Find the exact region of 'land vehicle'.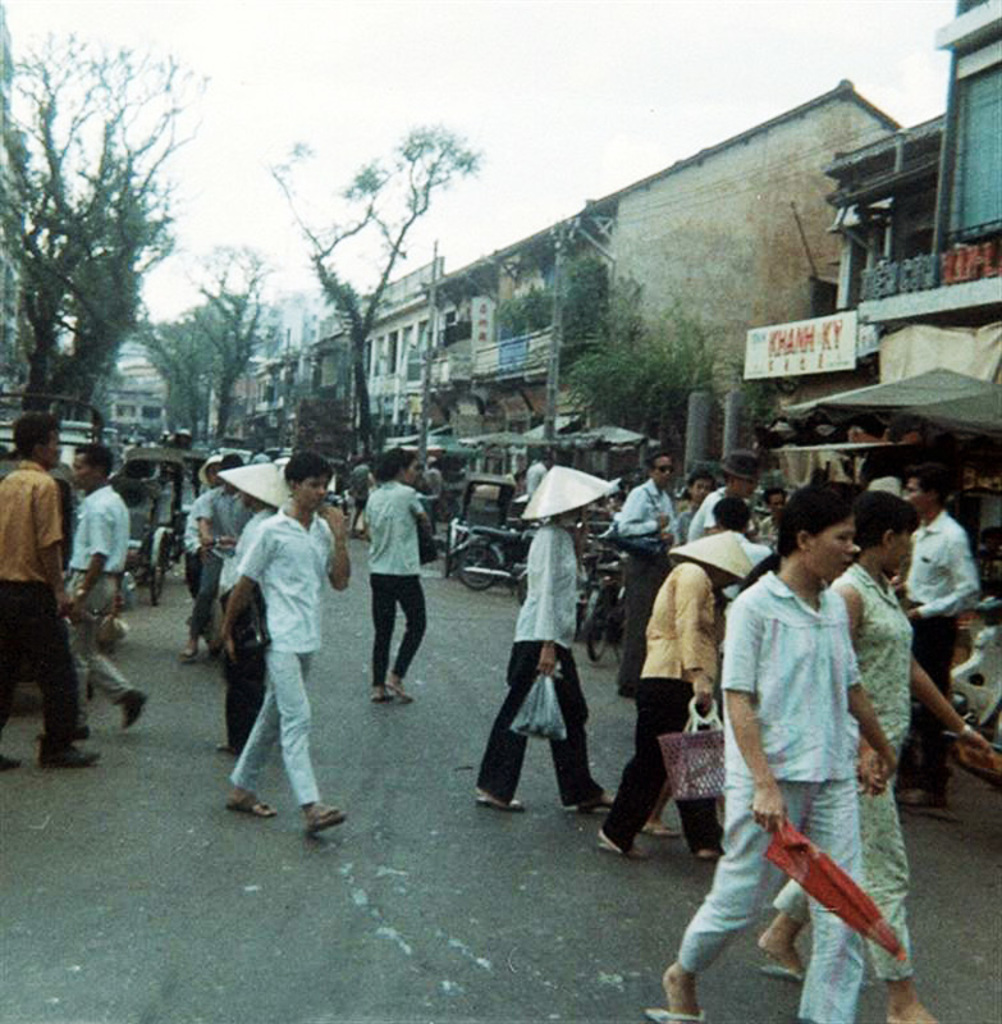
Exact region: region(132, 486, 164, 598).
